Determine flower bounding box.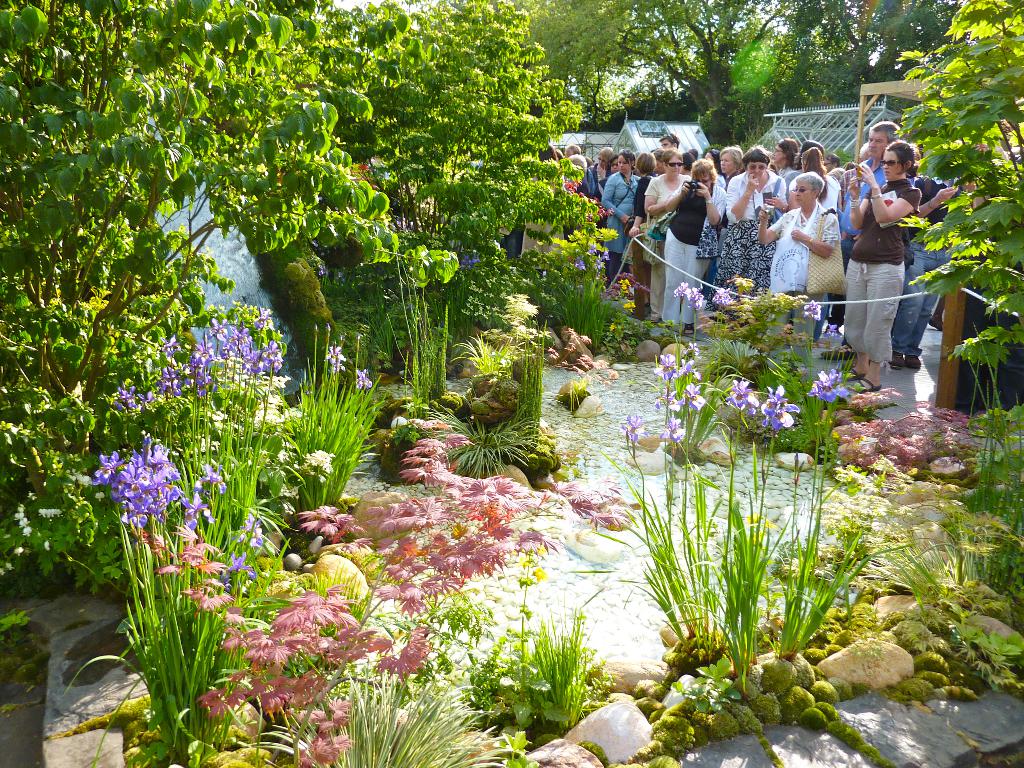
Determined: (108,296,289,419).
